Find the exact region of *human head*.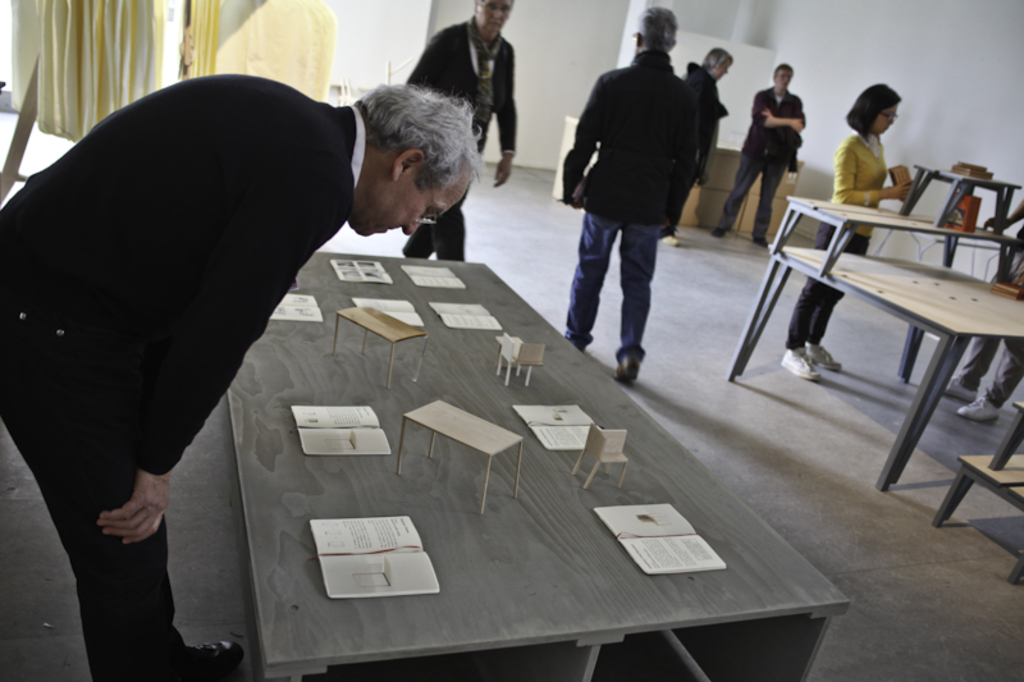
Exact region: BBox(356, 81, 502, 262).
